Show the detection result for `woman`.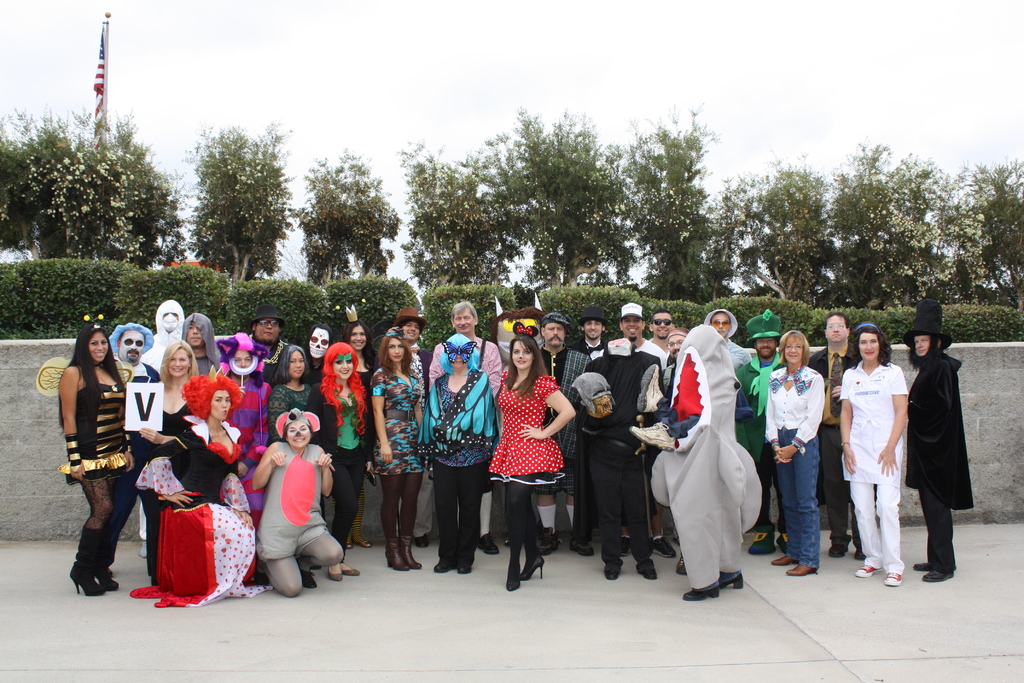
box=[760, 327, 821, 579].
